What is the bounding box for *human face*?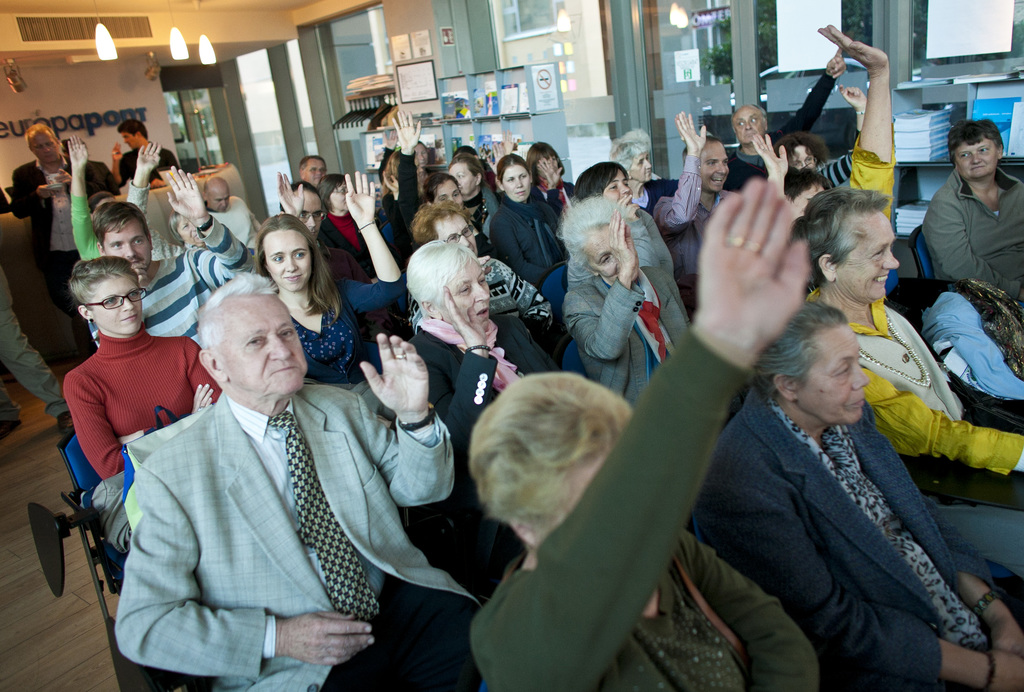
[414, 140, 426, 165].
